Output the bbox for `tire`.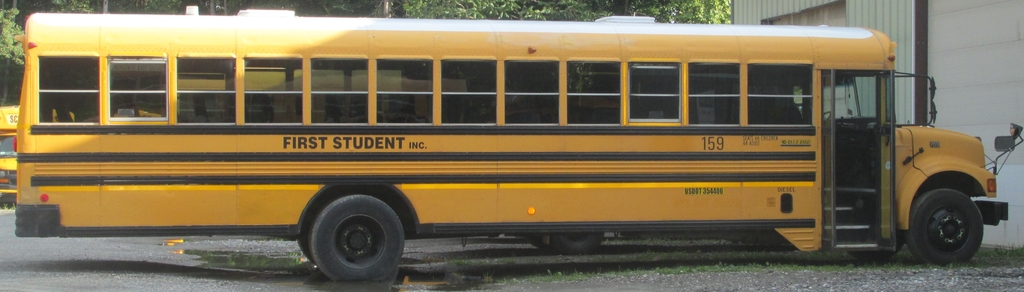
<region>302, 193, 410, 284</region>.
